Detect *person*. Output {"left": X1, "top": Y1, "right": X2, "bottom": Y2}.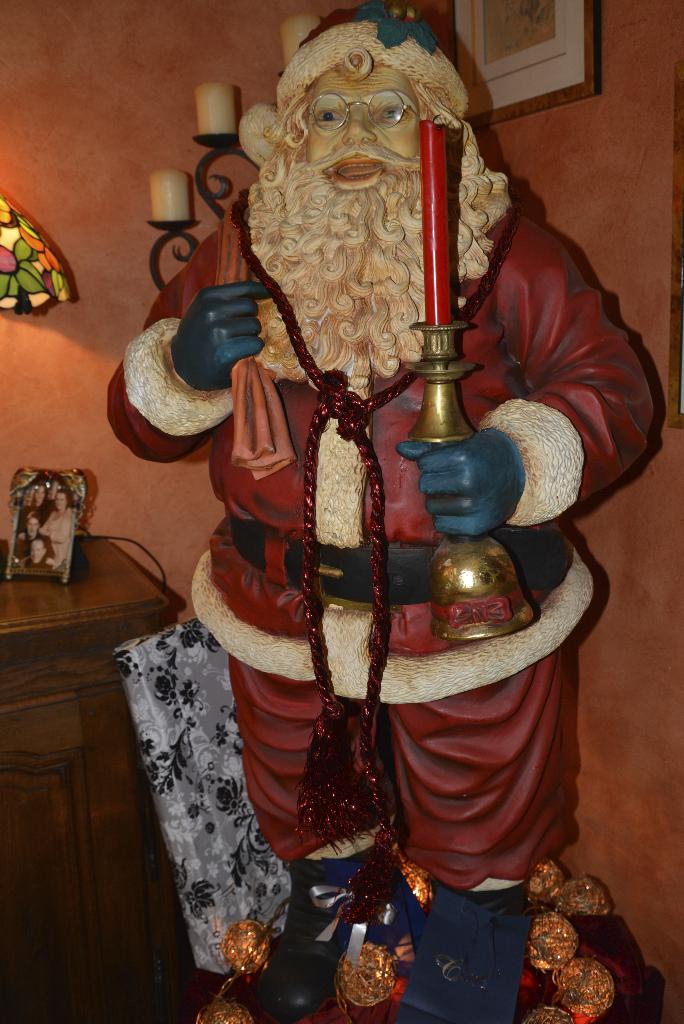
{"left": 131, "top": 116, "right": 607, "bottom": 1023}.
